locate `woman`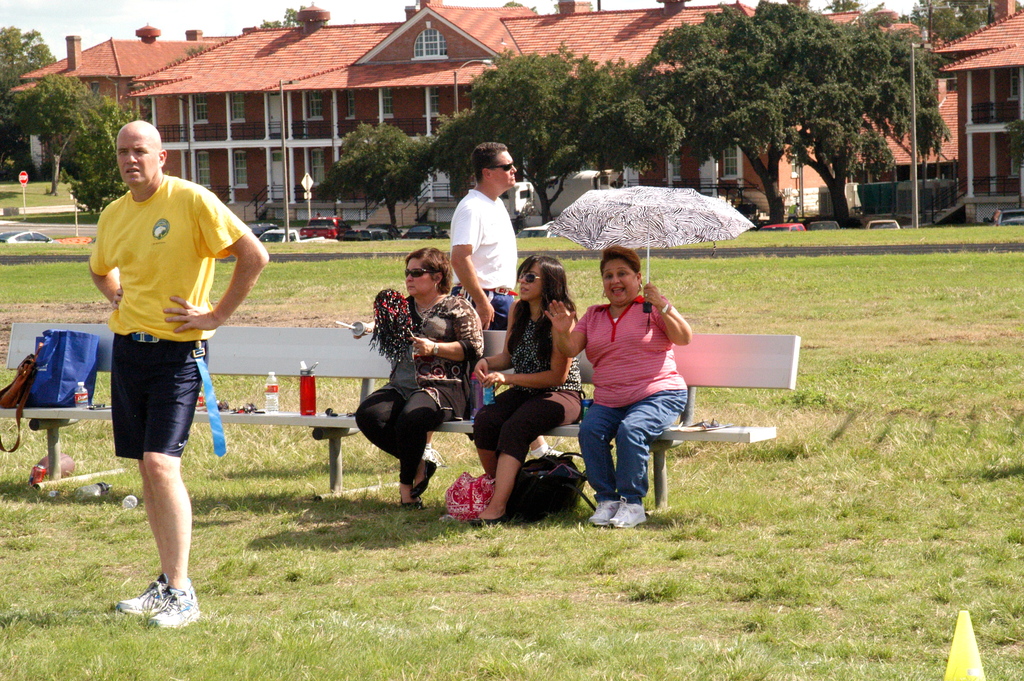
left=483, top=252, right=588, bottom=519
